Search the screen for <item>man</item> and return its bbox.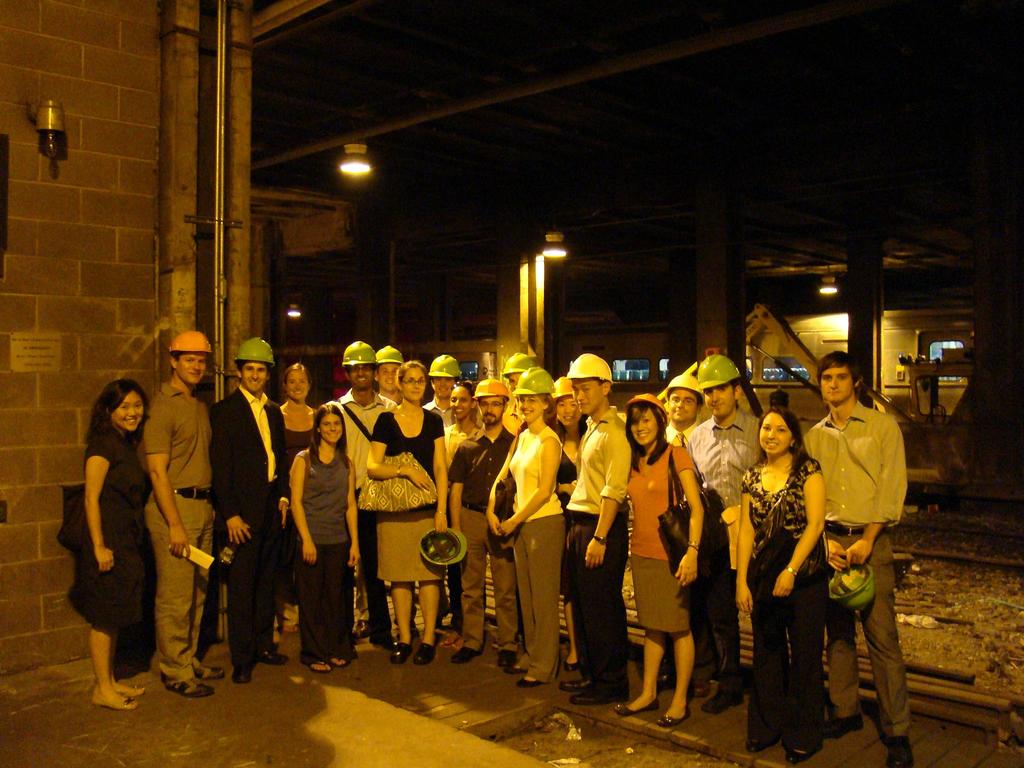
Found: pyautogui.locateOnScreen(450, 379, 518, 674).
